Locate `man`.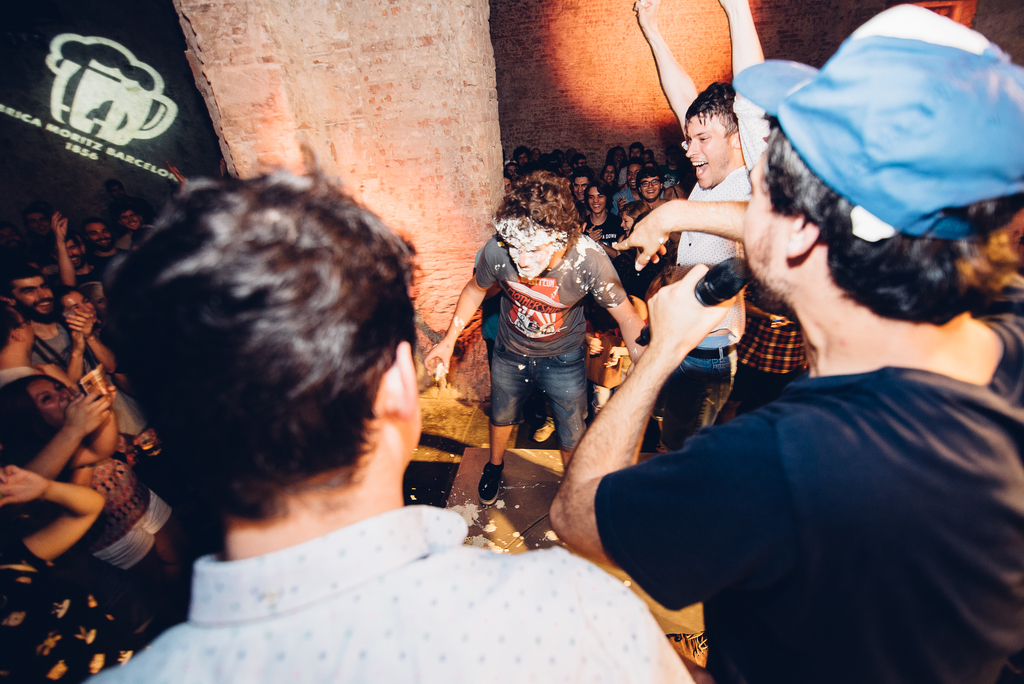
Bounding box: rect(634, 0, 763, 446).
